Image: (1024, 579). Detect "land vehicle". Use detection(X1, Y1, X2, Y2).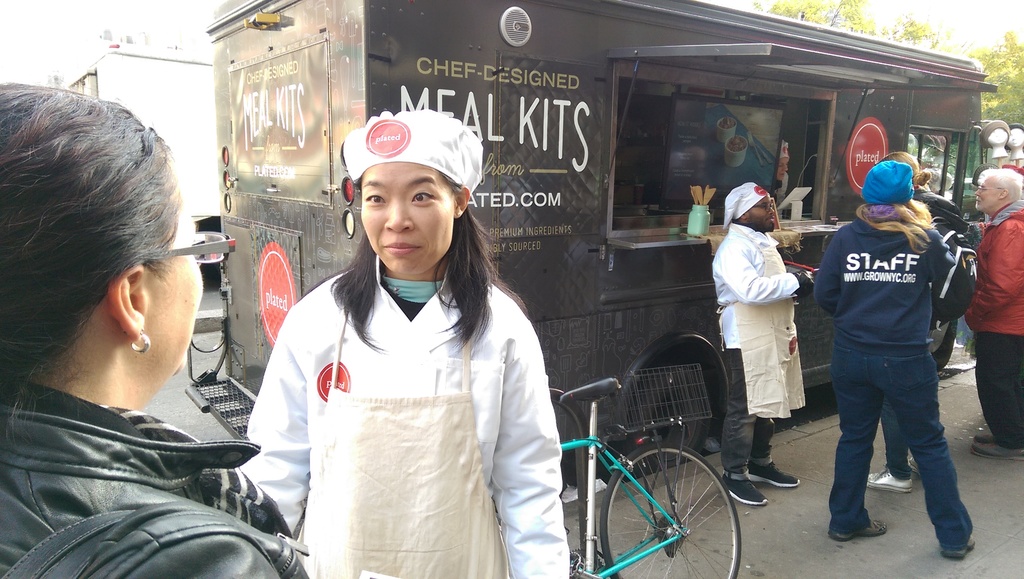
detection(184, 0, 1004, 439).
